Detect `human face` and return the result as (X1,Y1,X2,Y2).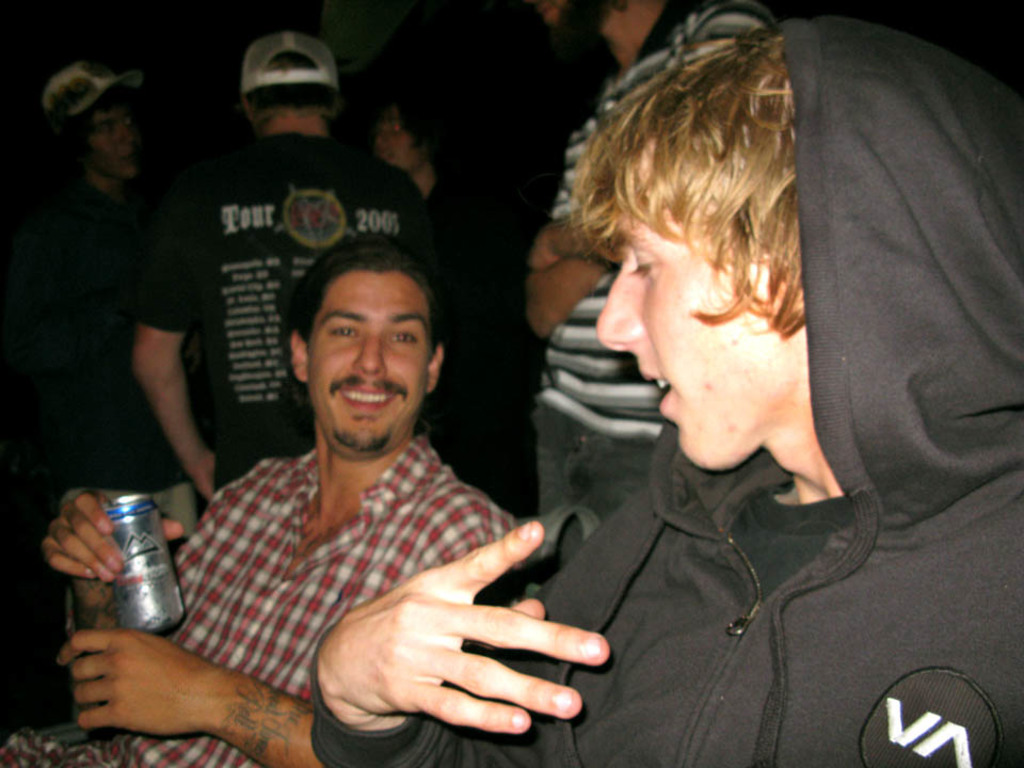
(598,209,801,476).
